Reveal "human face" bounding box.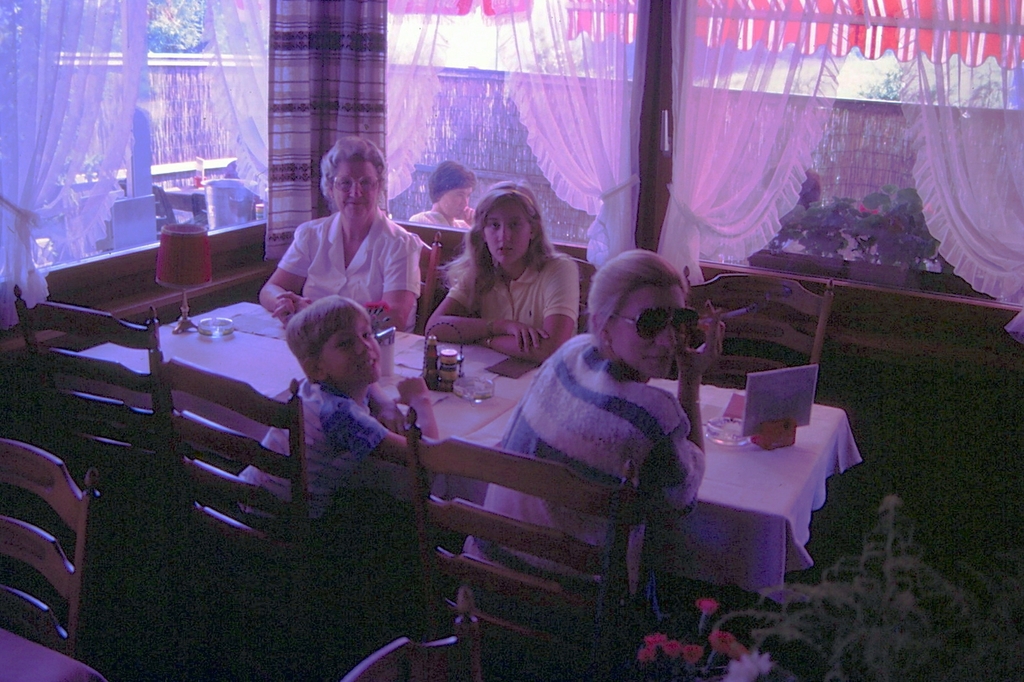
Revealed: <box>320,314,386,388</box>.
